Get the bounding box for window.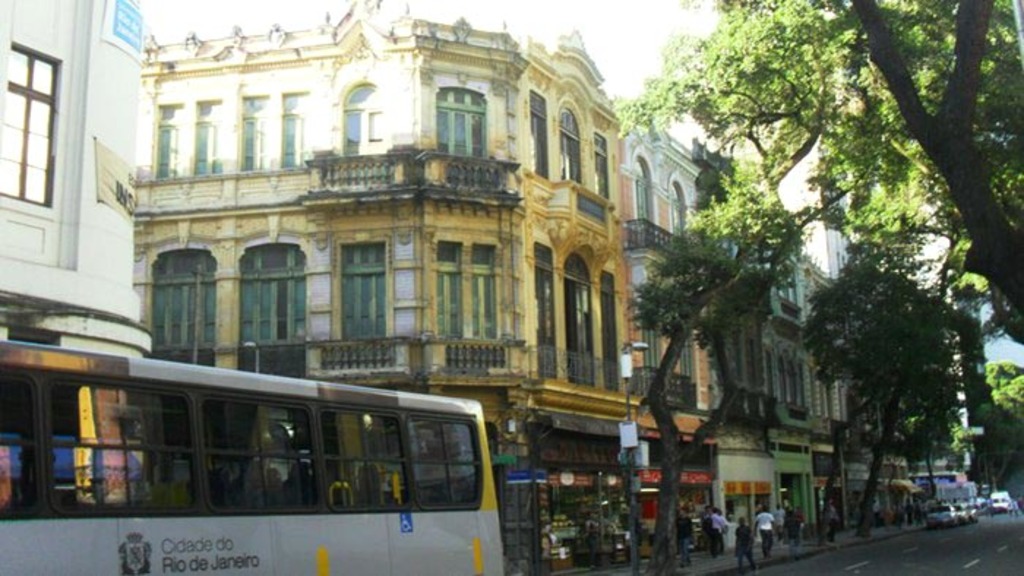
[left=671, top=184, right=685, bottom=232].
